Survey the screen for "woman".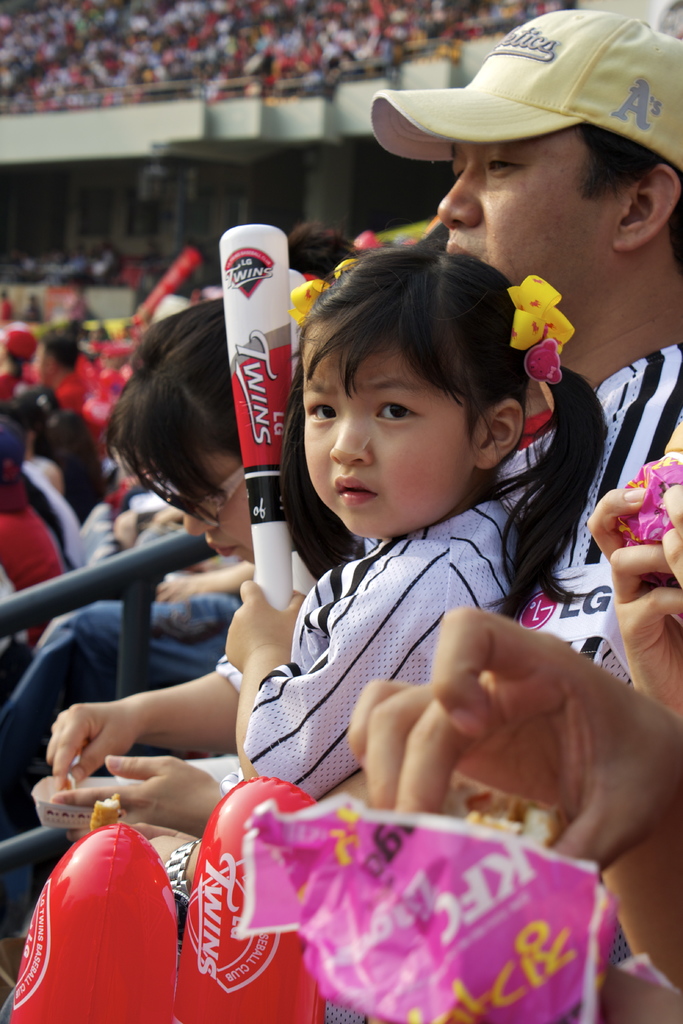
Survey found: <box>41,209,381,838</box>.
